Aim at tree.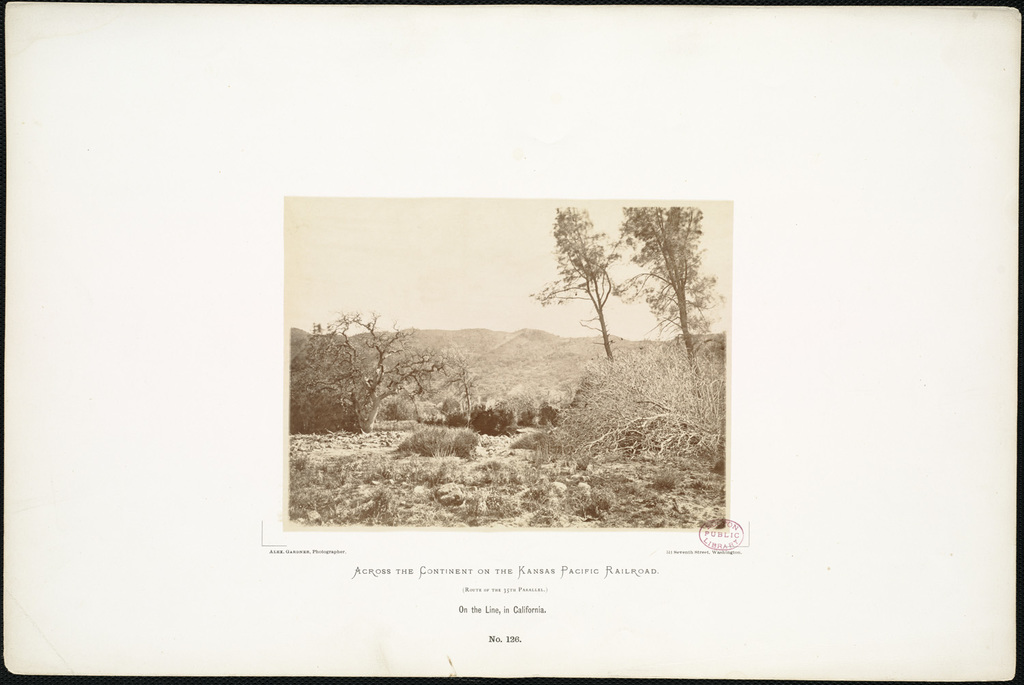
Aimed at x1=620, y1=203, x2=728, y2=368.
